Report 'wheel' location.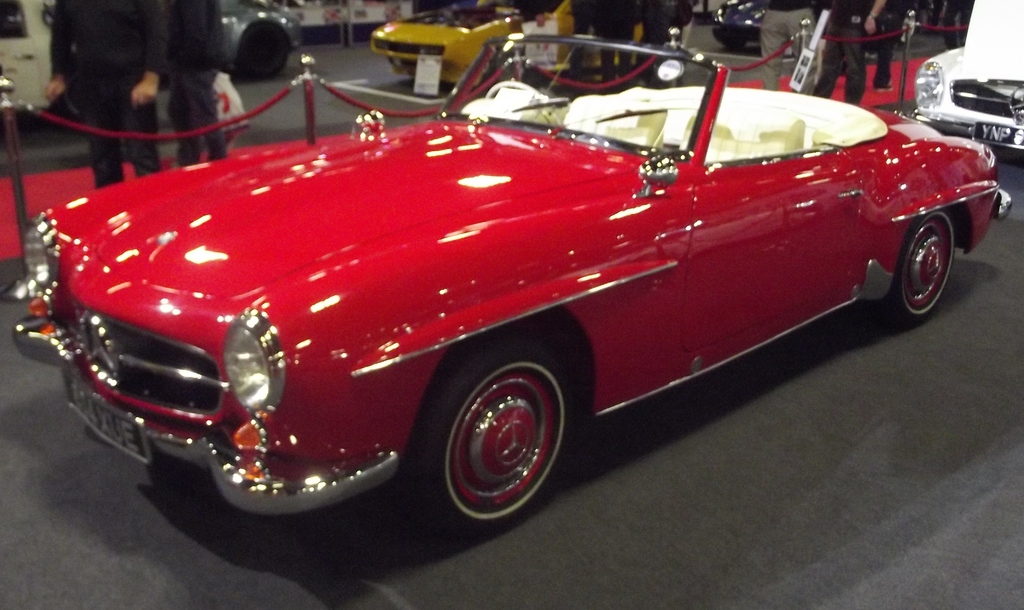
Report: crop(865, 213, 955, 332).
